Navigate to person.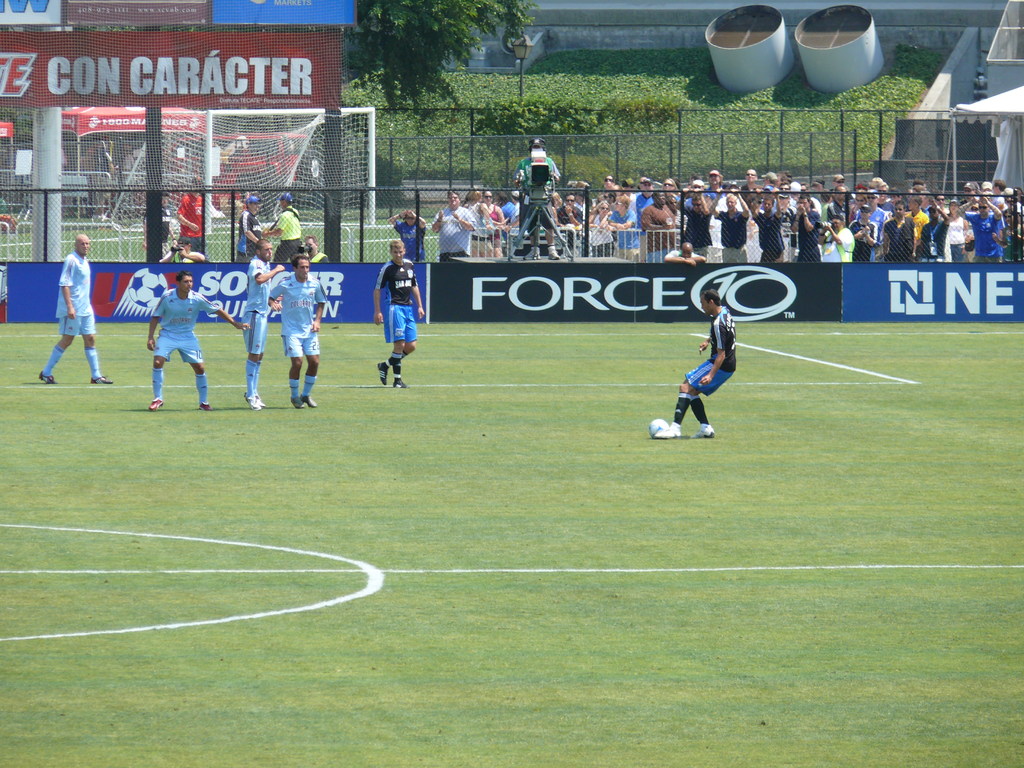
Navigation target: l=148, t=271, r=241, b=420.
